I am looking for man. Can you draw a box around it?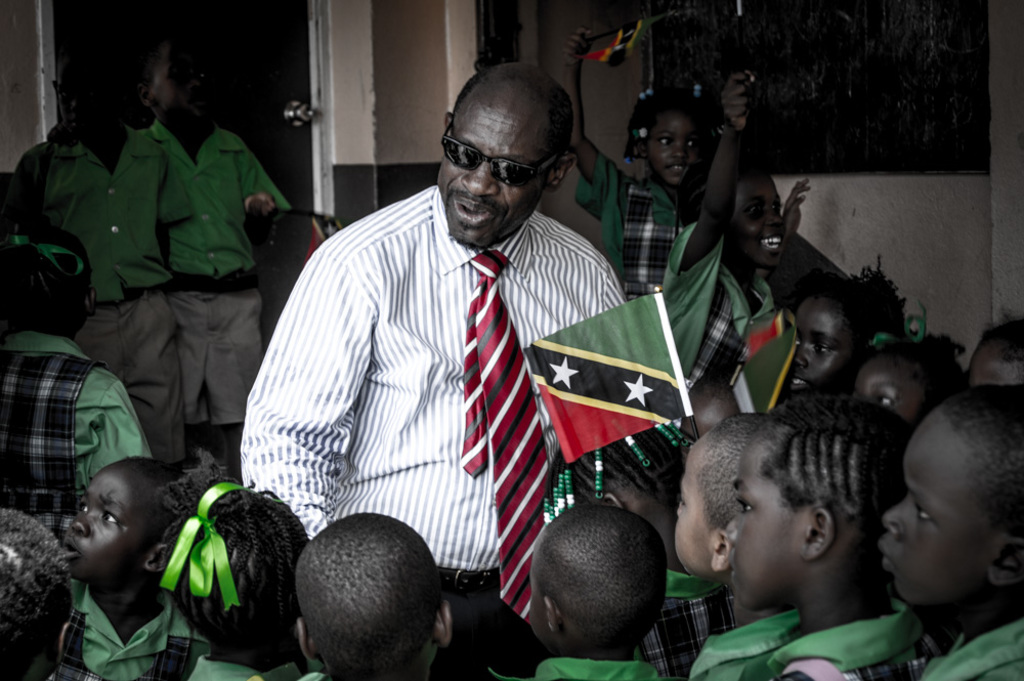
Sure, the bounding box is (left=259, top=84, right=625, bottom=652).
